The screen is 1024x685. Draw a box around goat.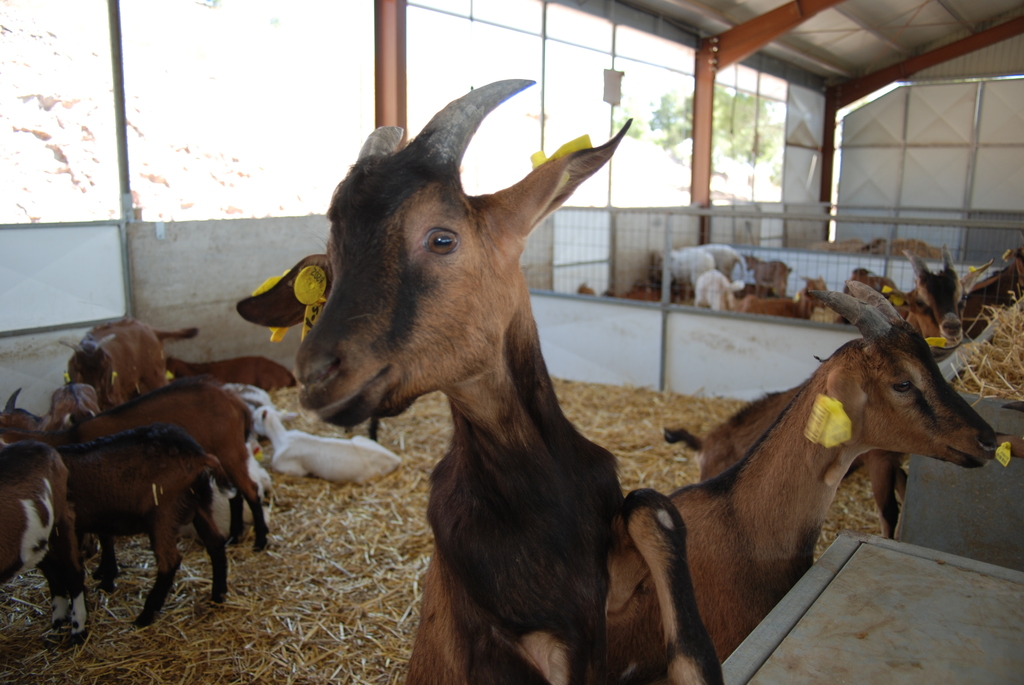
left=612, top=280, right=1007, bottom=684.
